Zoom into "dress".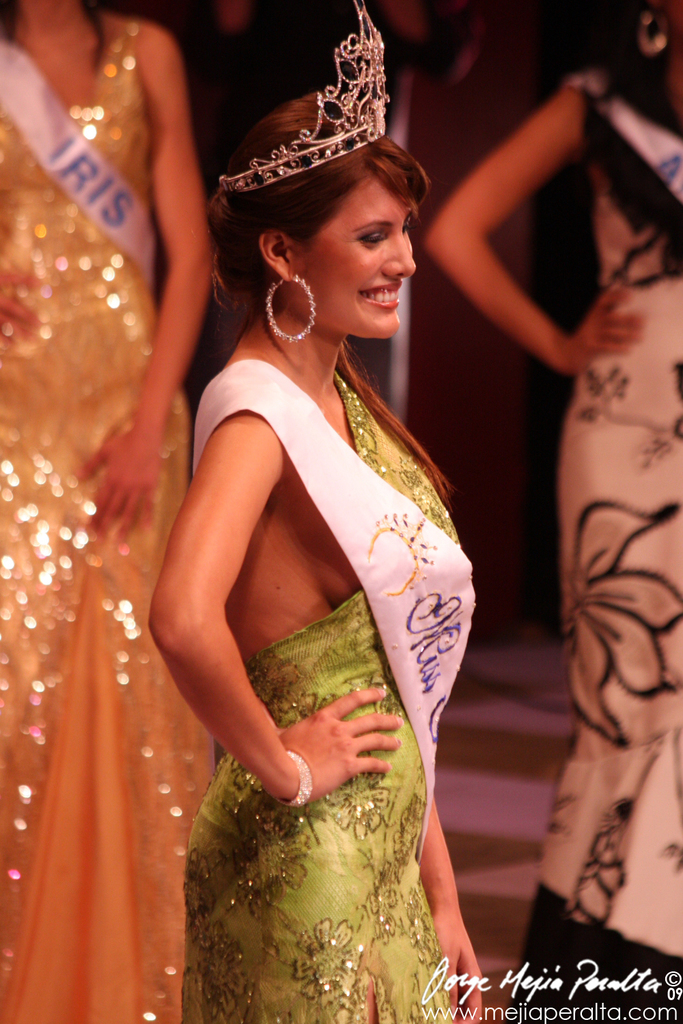
Zoom target: 0 20 192 1023.
